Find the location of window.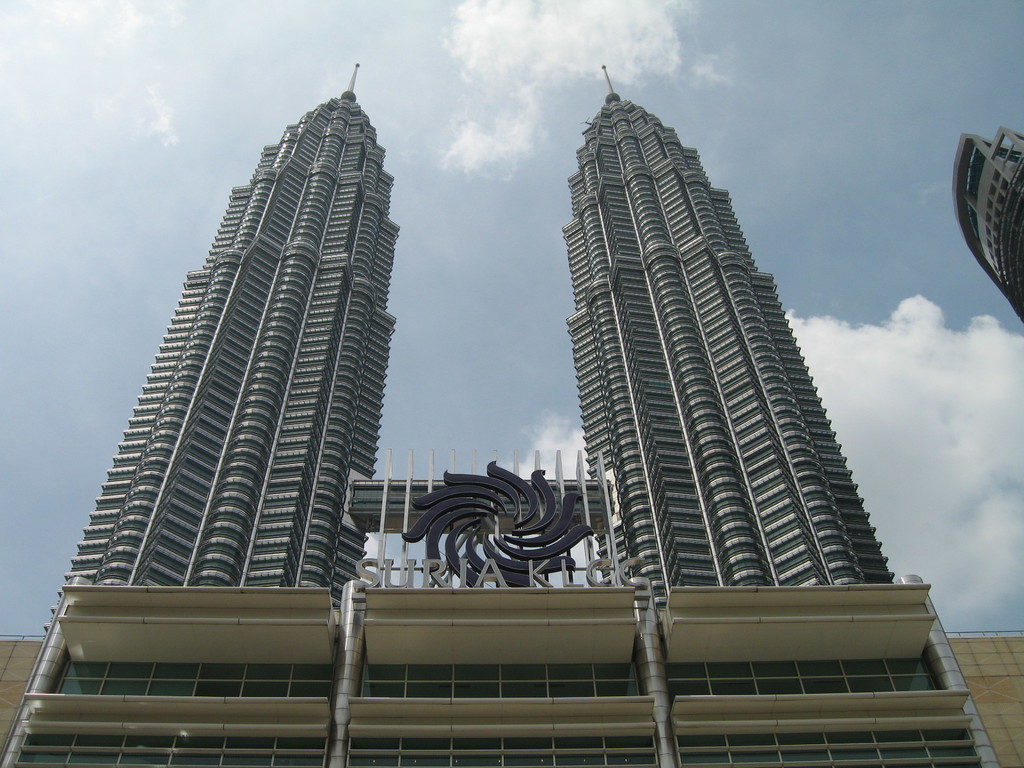
Location: [left=357, top=660, right=646, bottom=696].
